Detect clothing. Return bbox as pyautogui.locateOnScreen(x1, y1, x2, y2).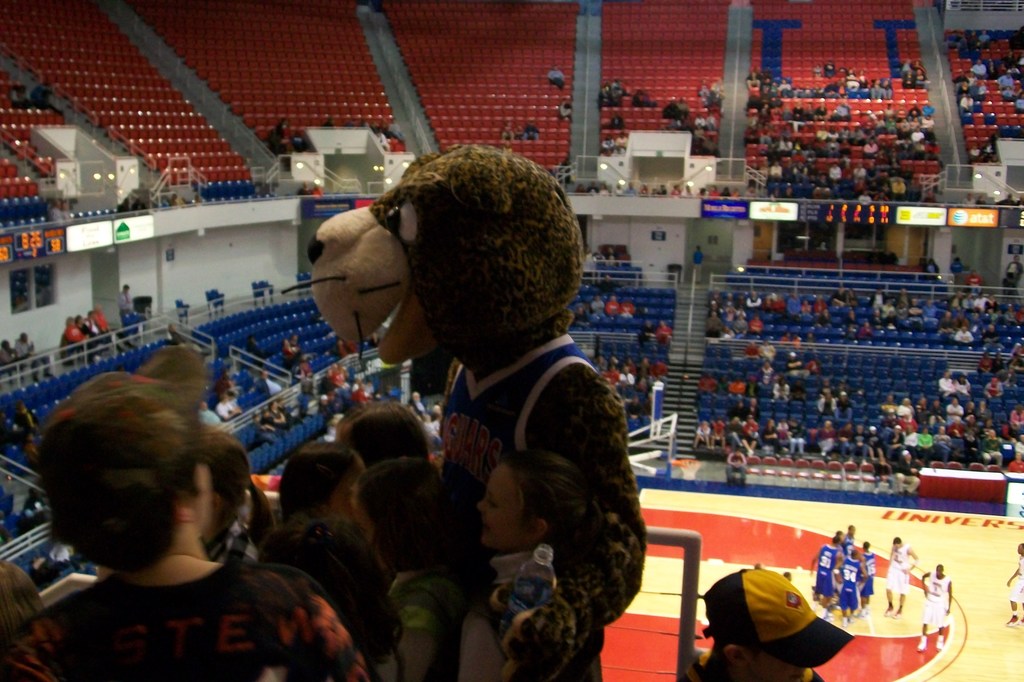
pyautogui.locateOnScreen(262, 123, 289, 162).
